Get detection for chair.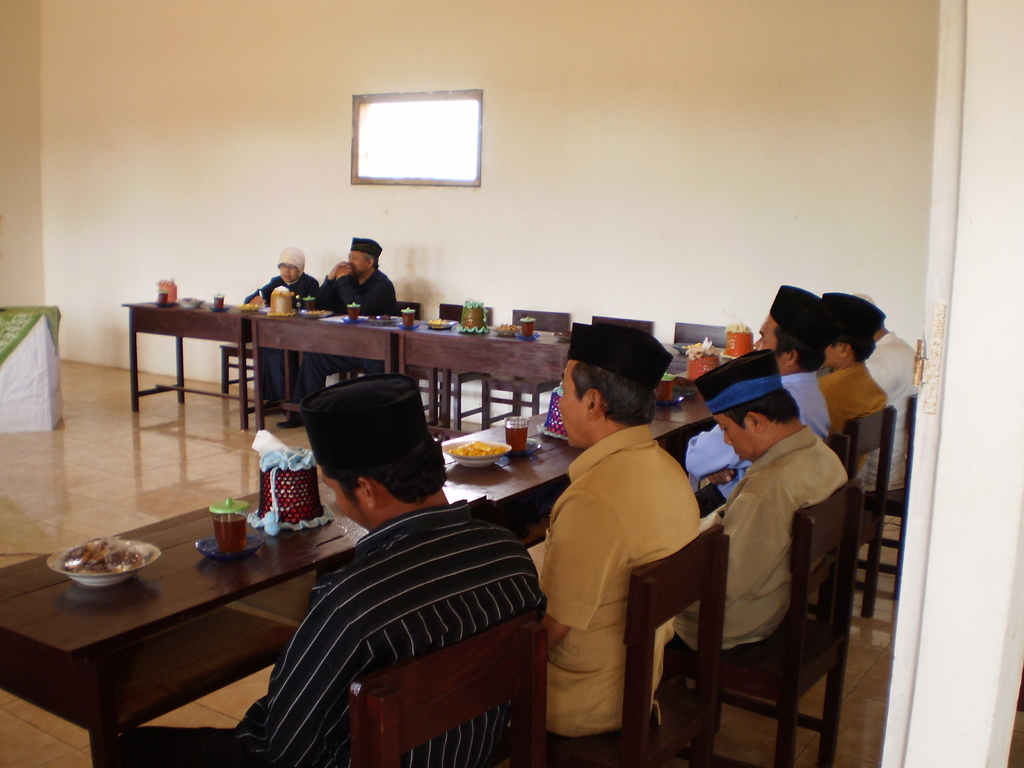
Detection: 404 305 481 424.
